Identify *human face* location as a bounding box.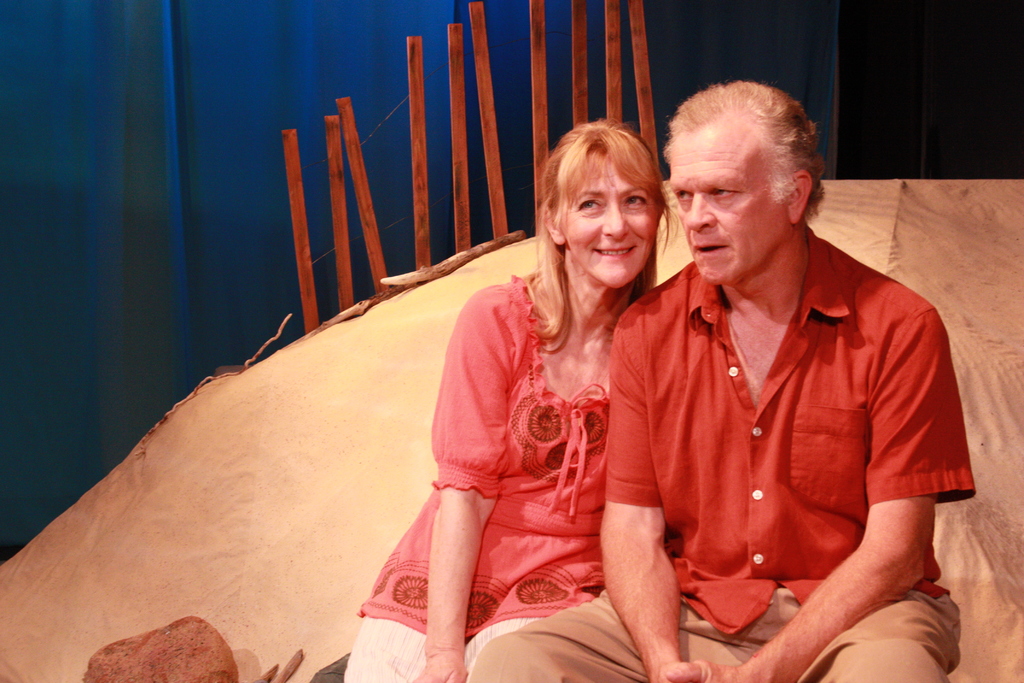
x1=564, y1=157, x2=657, y2=293.
